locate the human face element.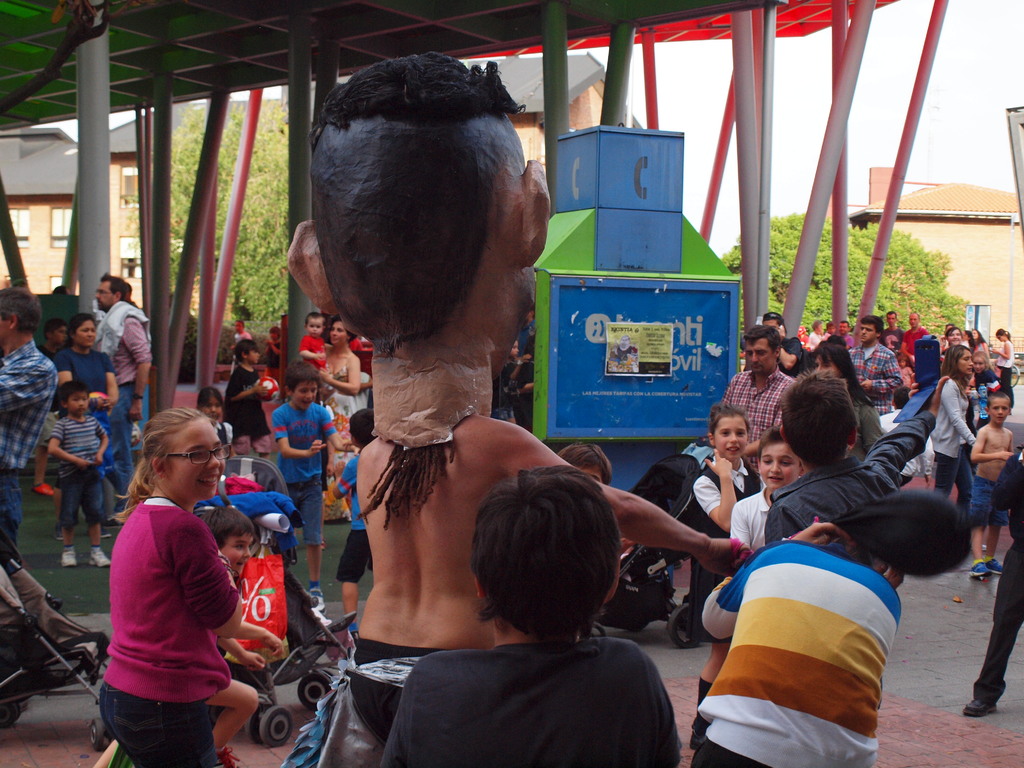
Element bbox: Rect(329, 319, 348, 352).
